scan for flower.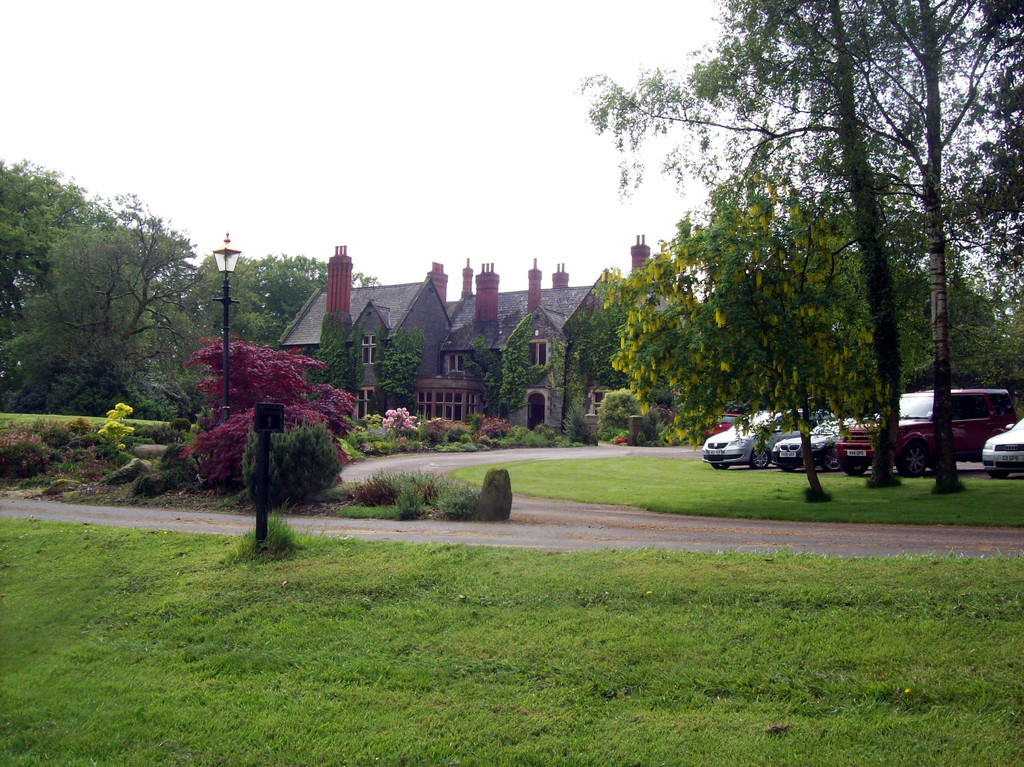
Scan result: (left=389, top=408, right=396, bottom=416).
